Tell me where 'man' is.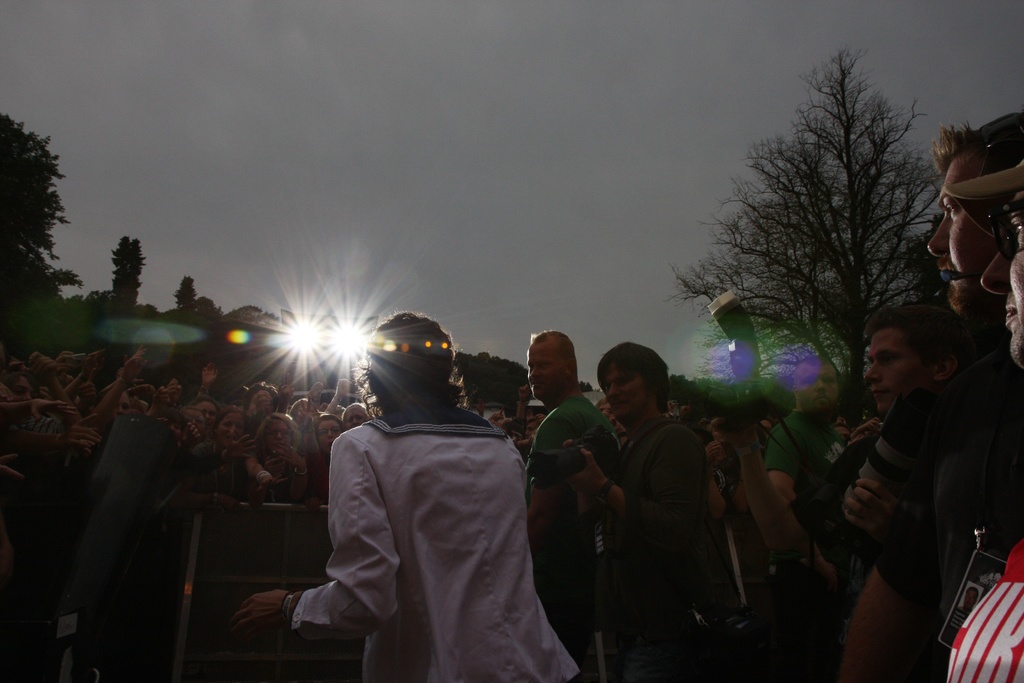
'man' is at 828/418/851/440.
